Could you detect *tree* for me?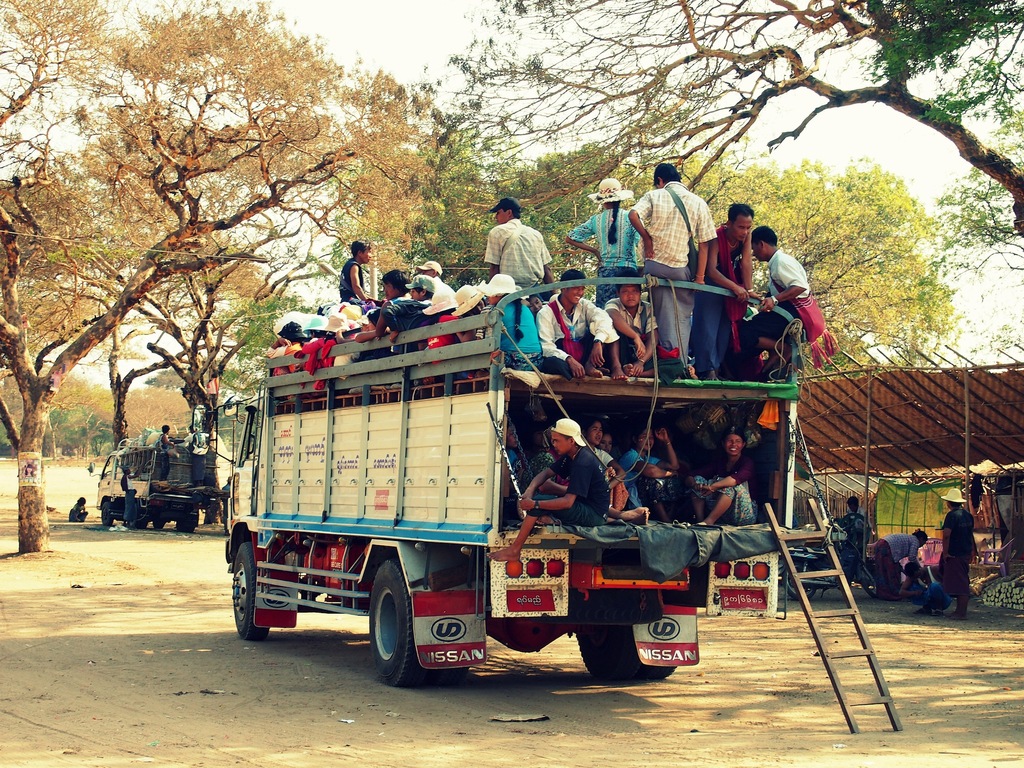
Detection result: [424, 152, 634, 291].
